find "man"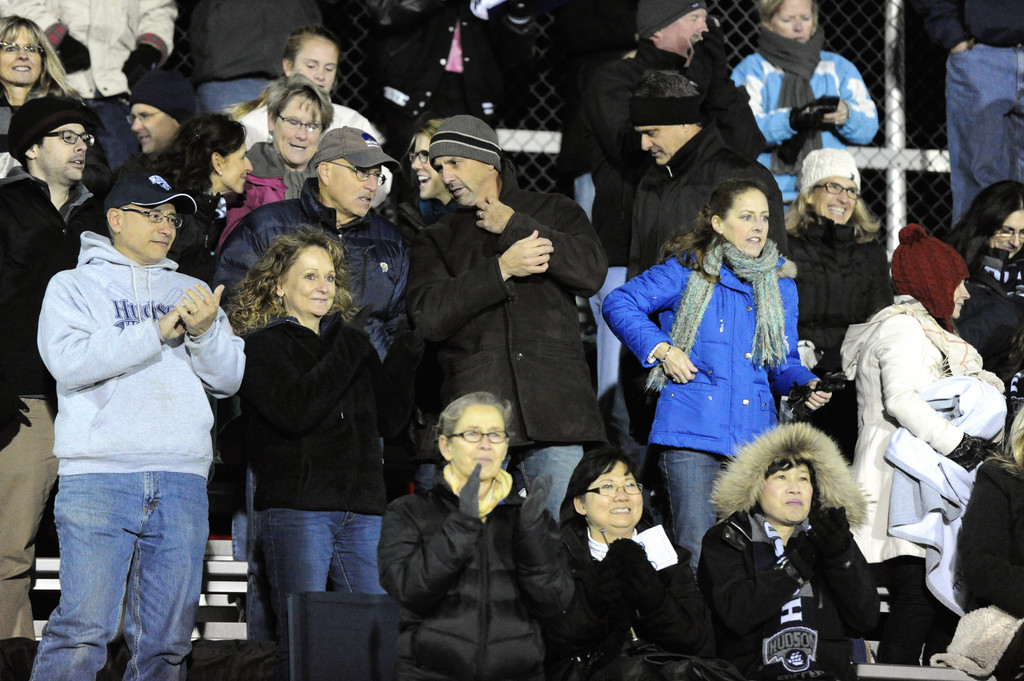
<region>127, 68, 196, 154</region>
